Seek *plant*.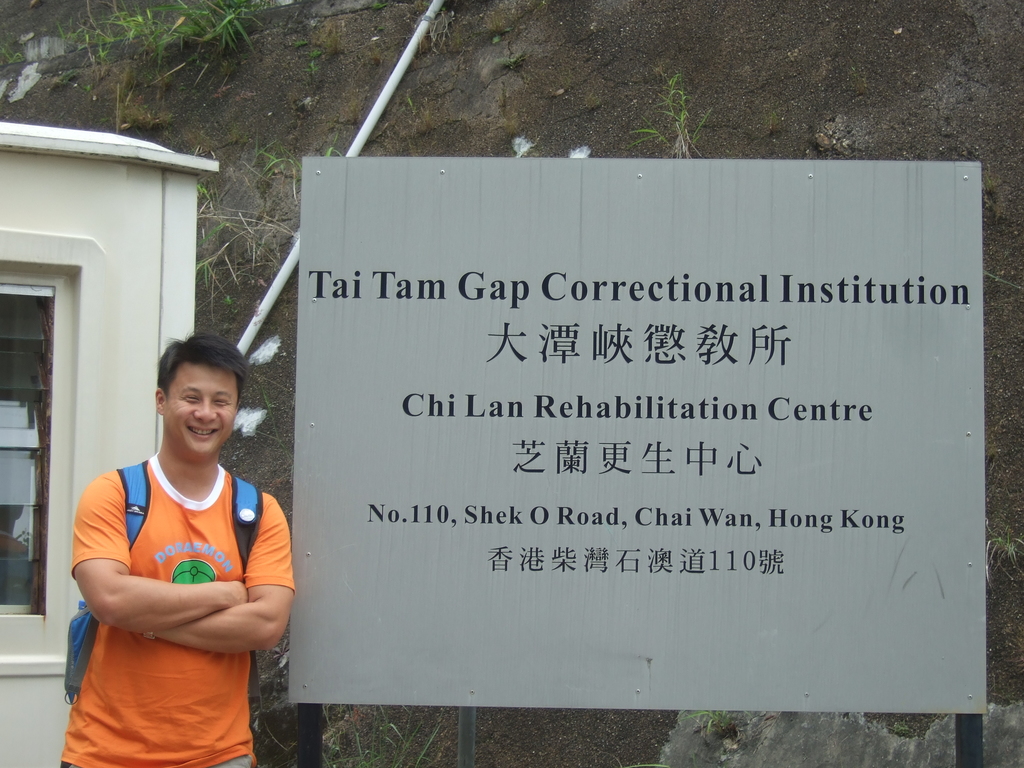
pyautogui.locateOnScreen(369, 0, 387, 10).
